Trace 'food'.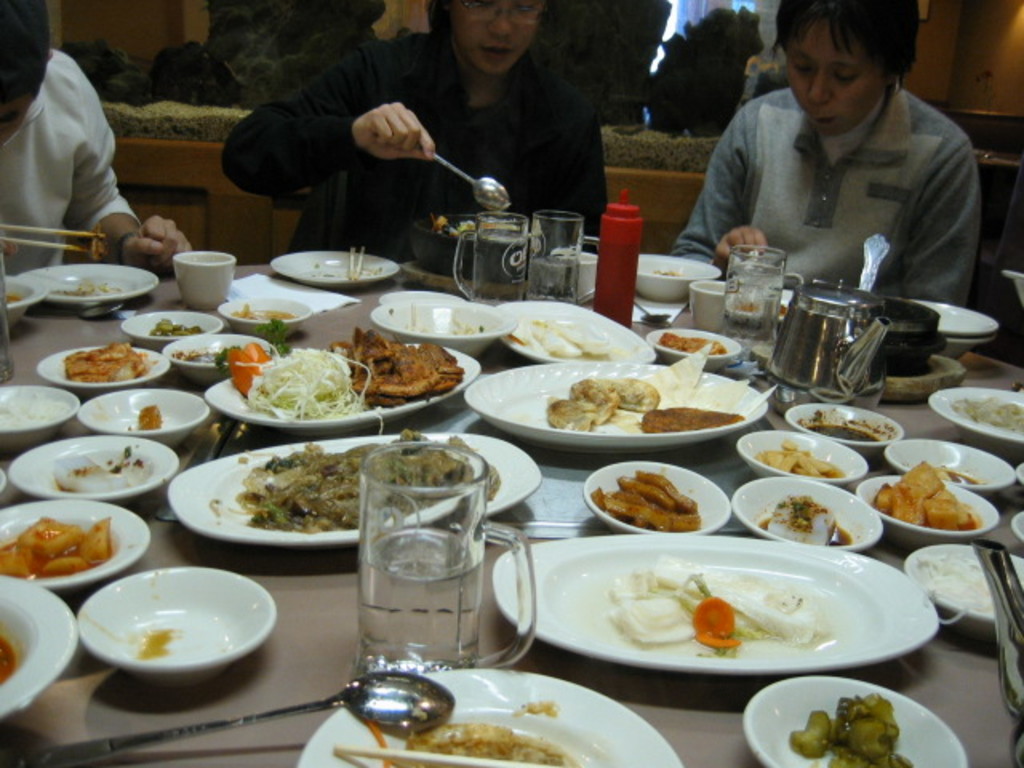
Traced to 136 402 166 434.
